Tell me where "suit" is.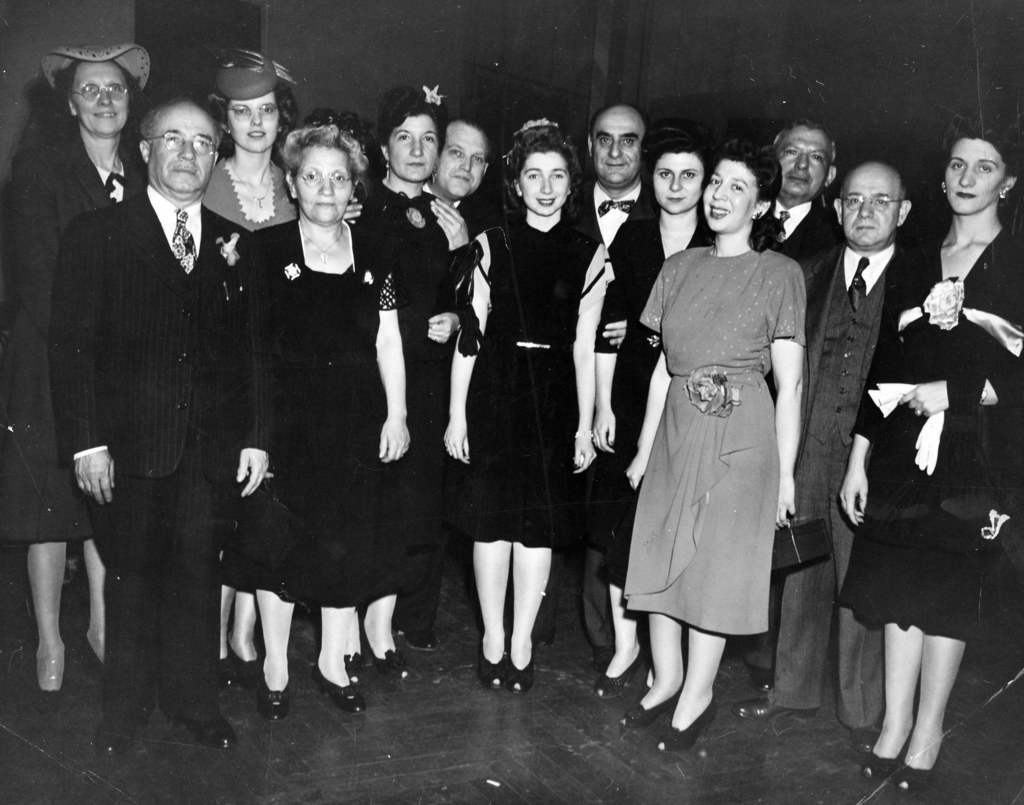
"suit" is at (left=36, top=181, right=274, bottom=719).
